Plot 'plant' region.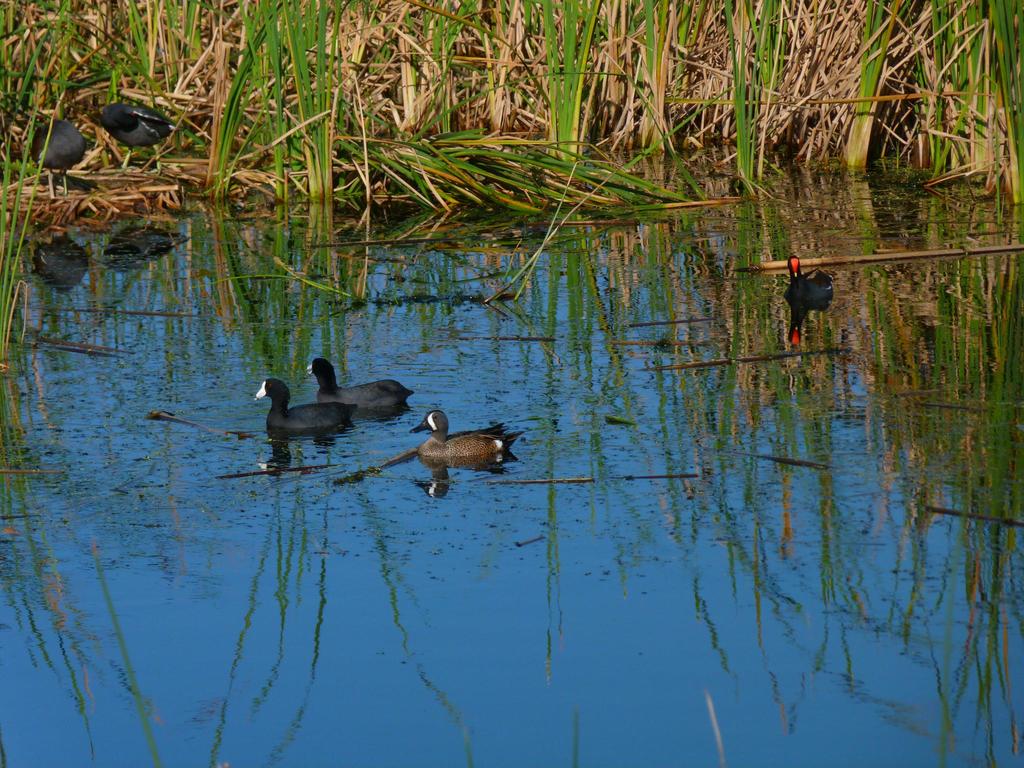
Plotted at <region>0, 80, 68, 372</region>.
